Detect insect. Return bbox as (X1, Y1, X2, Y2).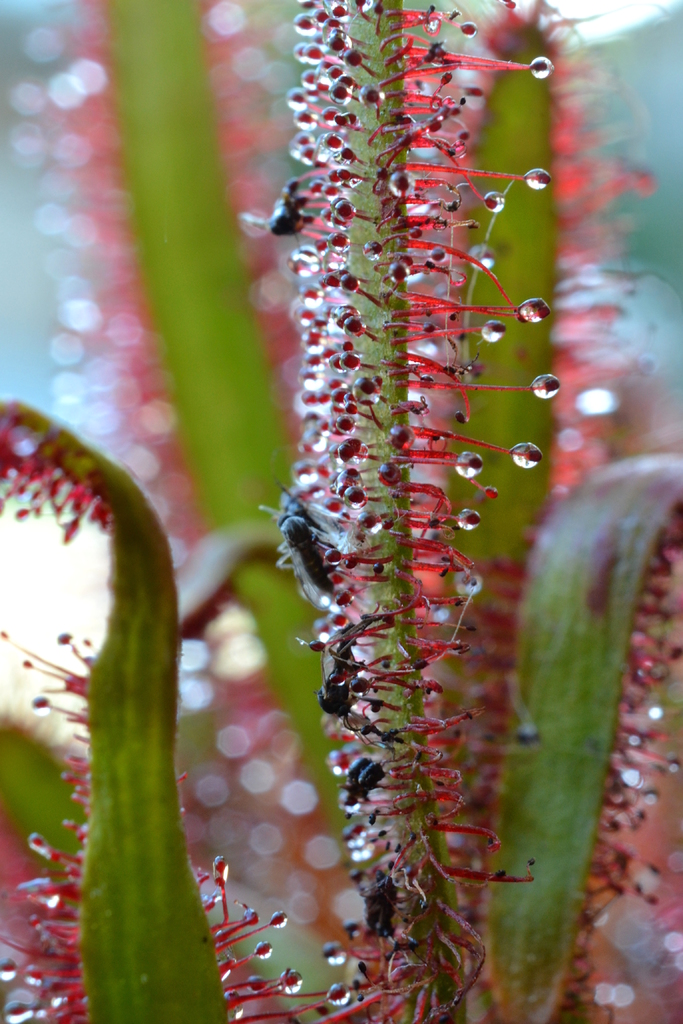
(299, 638, 373, 736).
